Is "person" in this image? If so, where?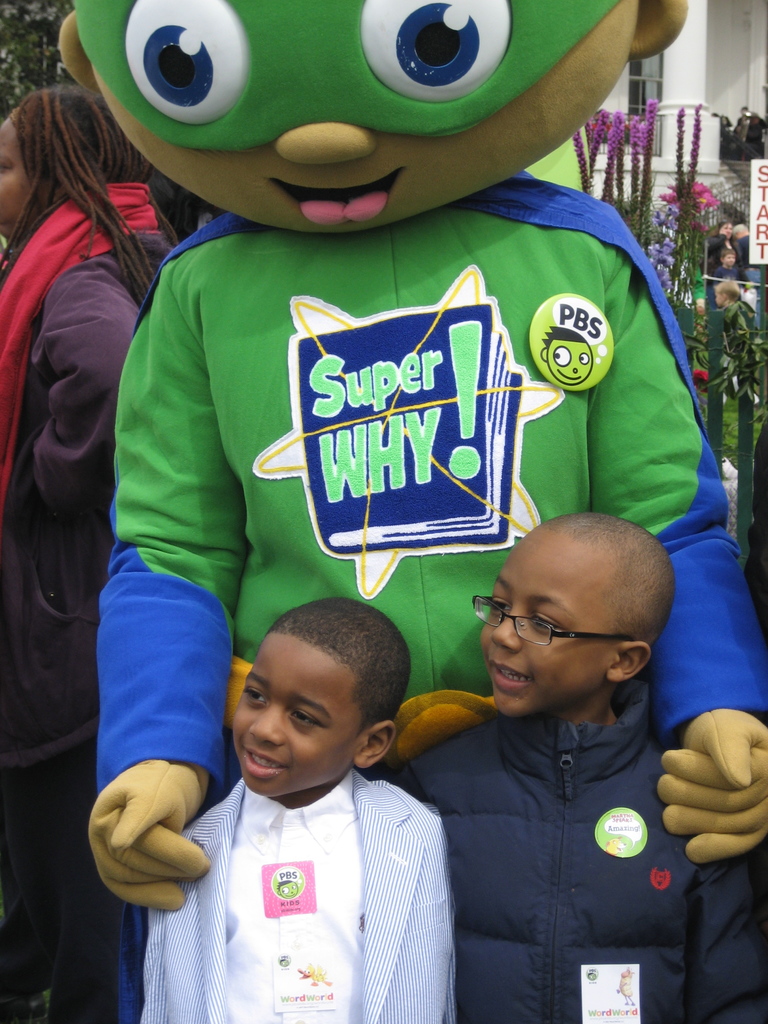
Yes, at [358,507,767,1023].
